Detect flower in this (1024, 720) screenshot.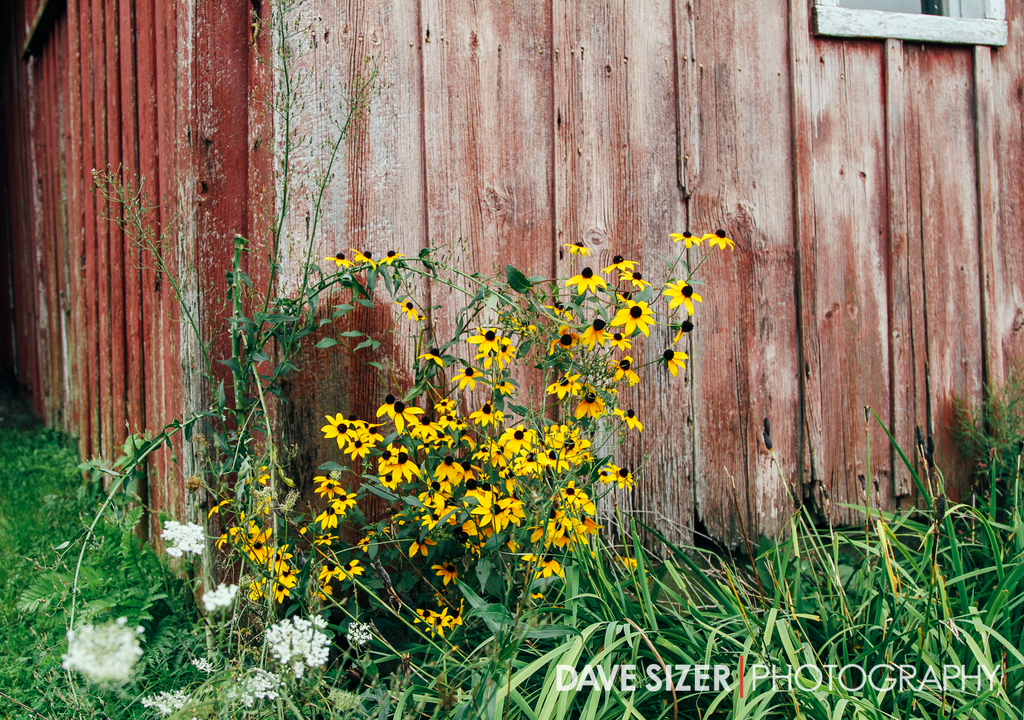
Detection: (left=367, top=526, right=391, bottom=536).
